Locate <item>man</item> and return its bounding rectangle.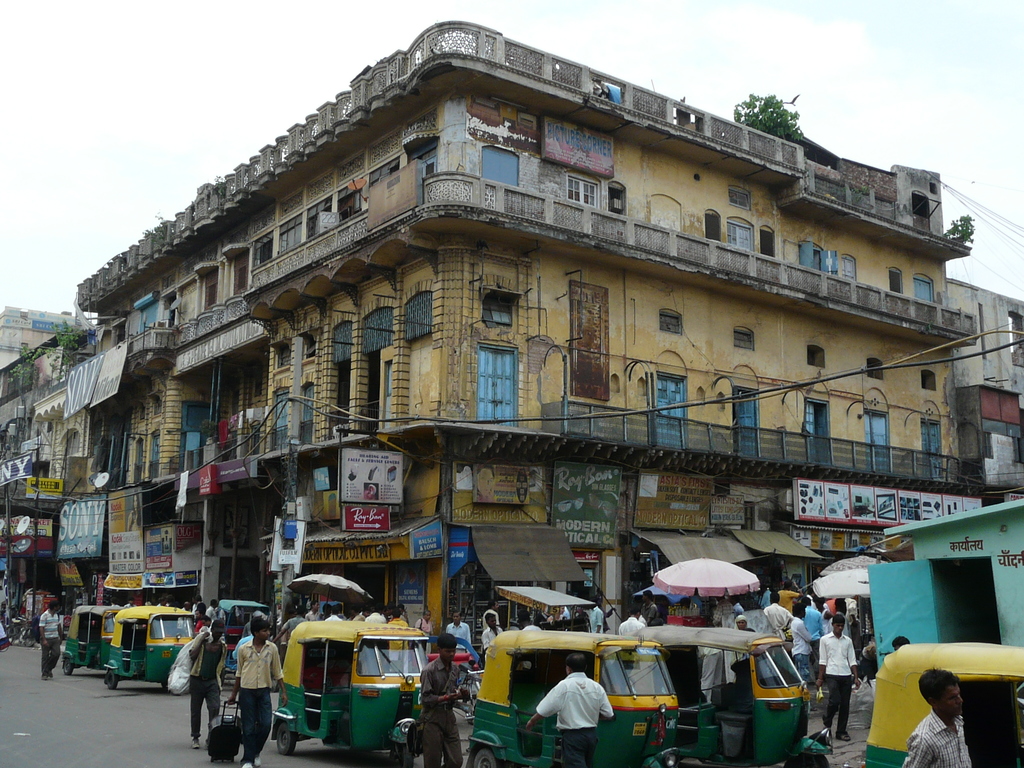
536:661:618:762.
